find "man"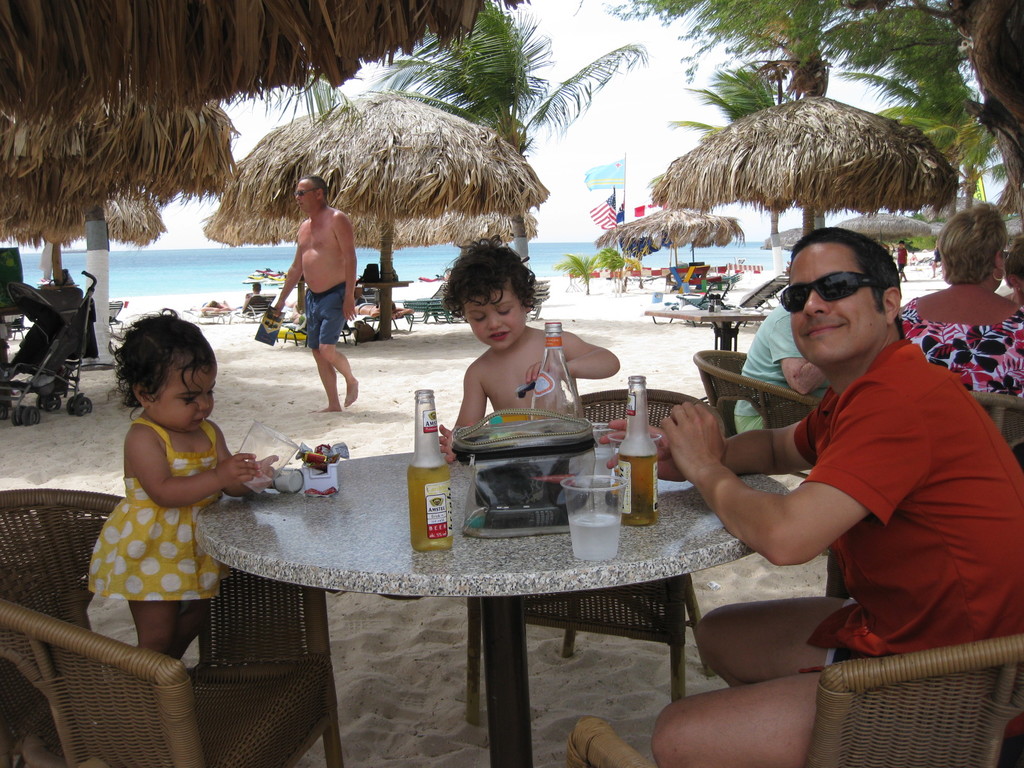
<box>687,213,1002,689</box>
